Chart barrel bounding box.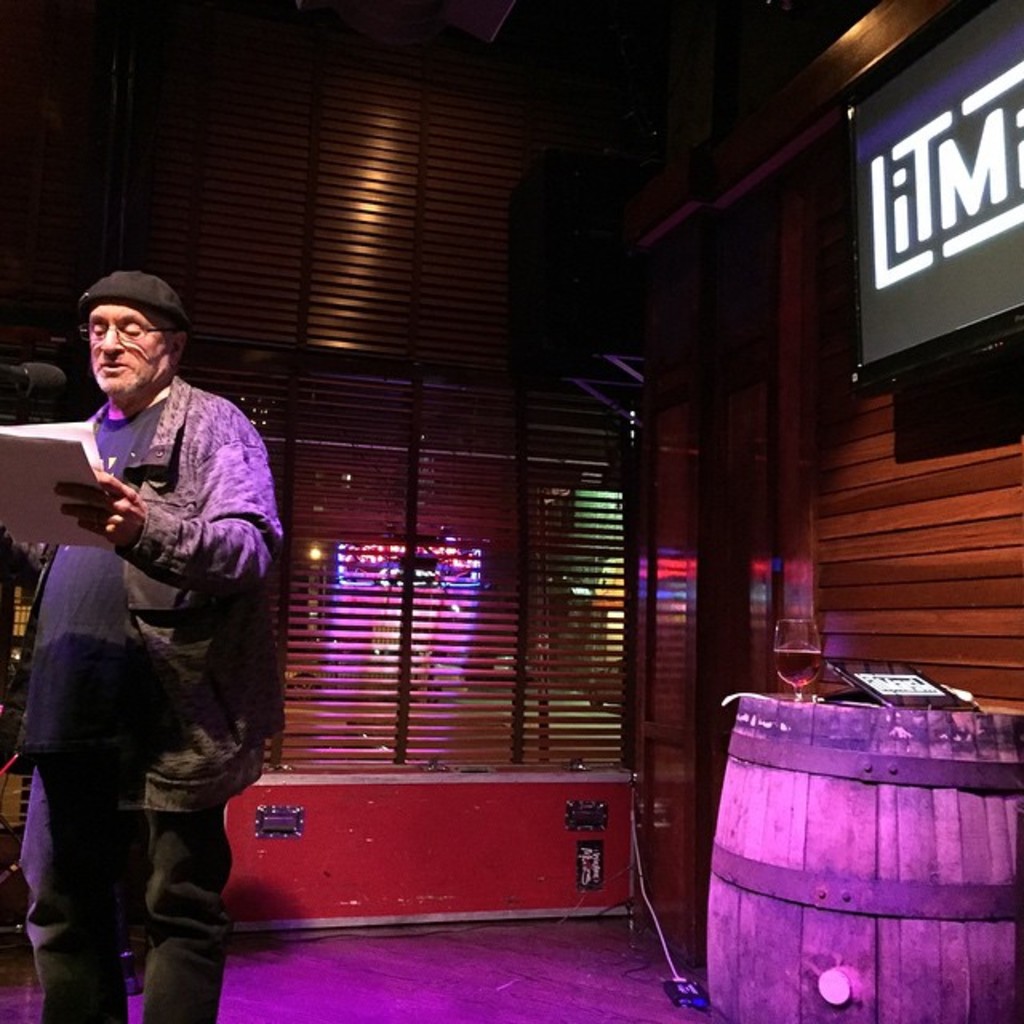
Charted: locate(702, 688, 1022, 1022).
